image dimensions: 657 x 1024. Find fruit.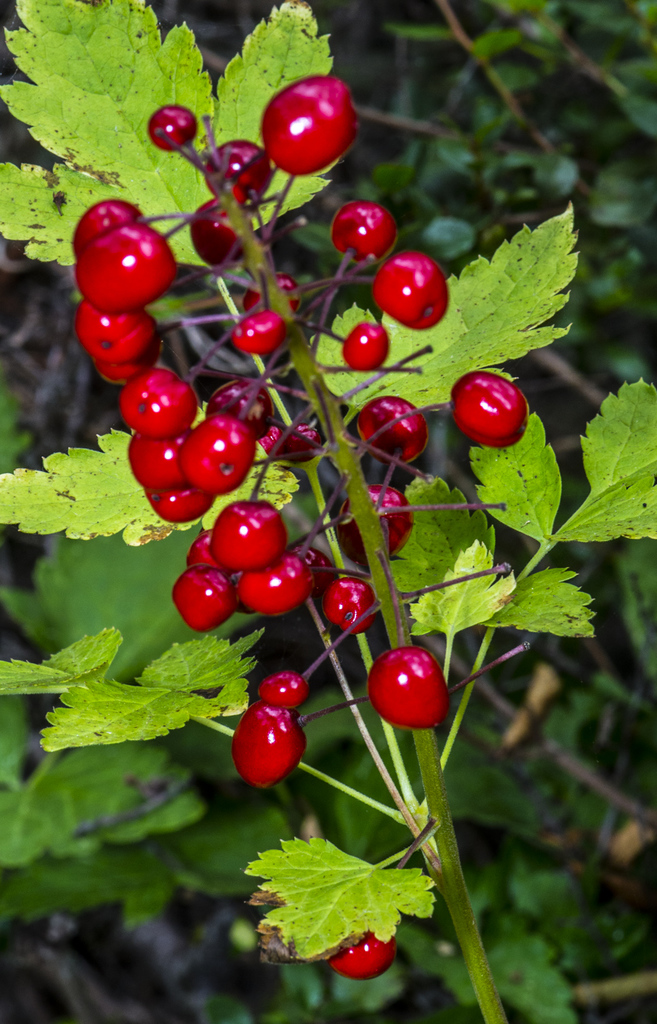
l=204, t=141, r=274, b=209.
